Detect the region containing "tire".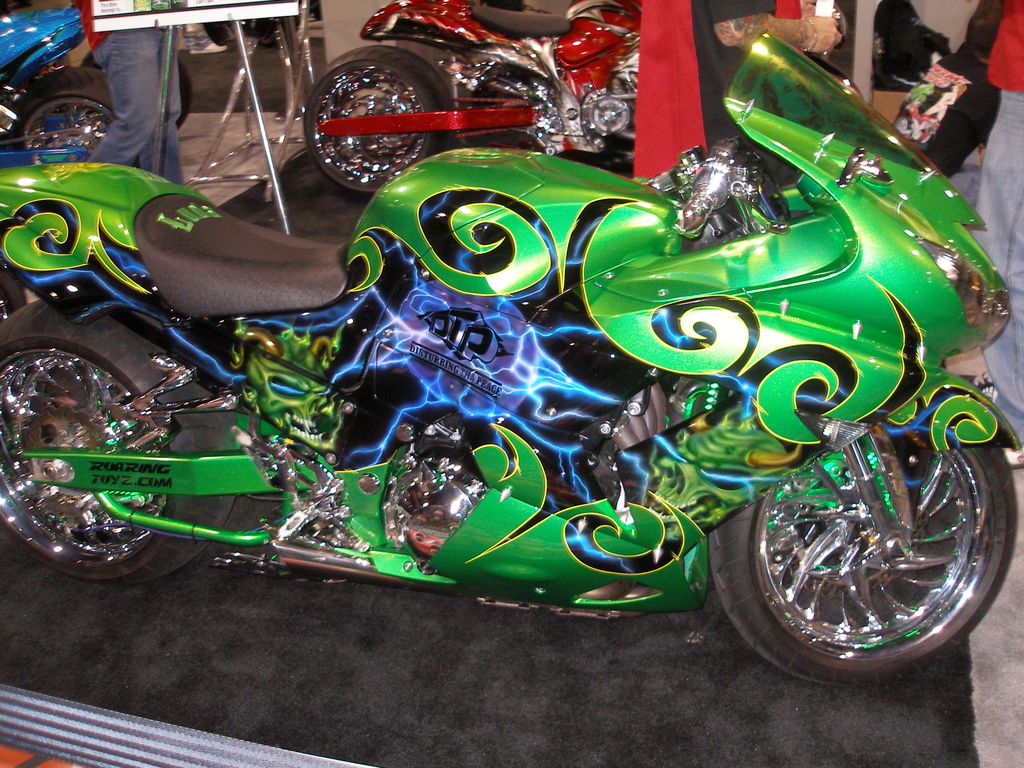
box(300, 44, 451, 200).
